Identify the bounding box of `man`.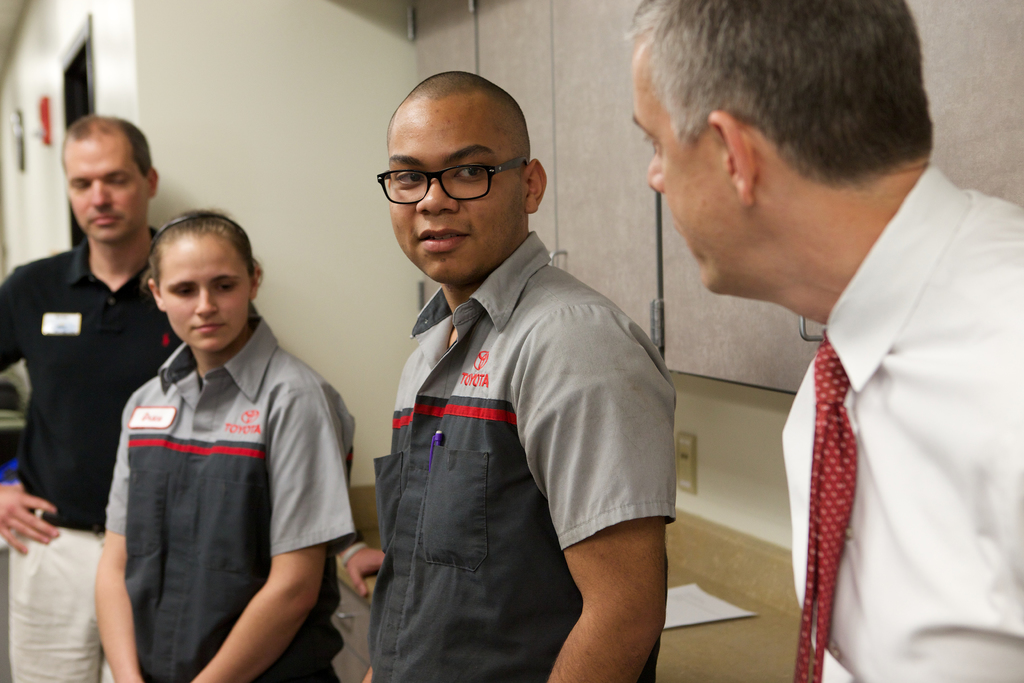
371,73,668,682.
